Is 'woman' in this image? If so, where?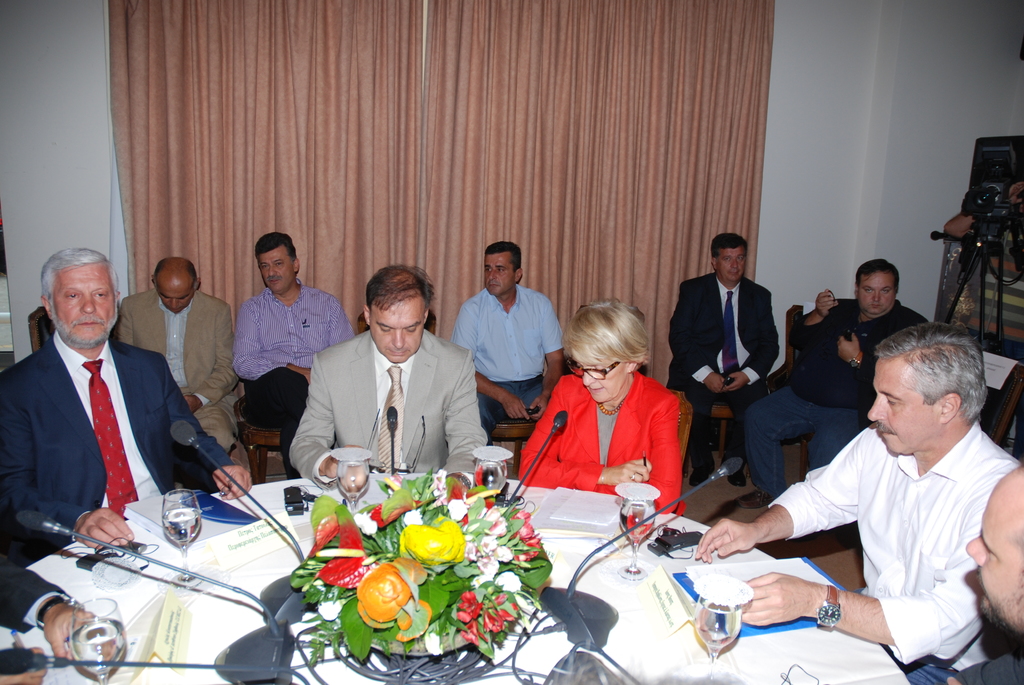
Yes, at {"left": 509, "top": 294, "right": 704, "bottom": 522}.
